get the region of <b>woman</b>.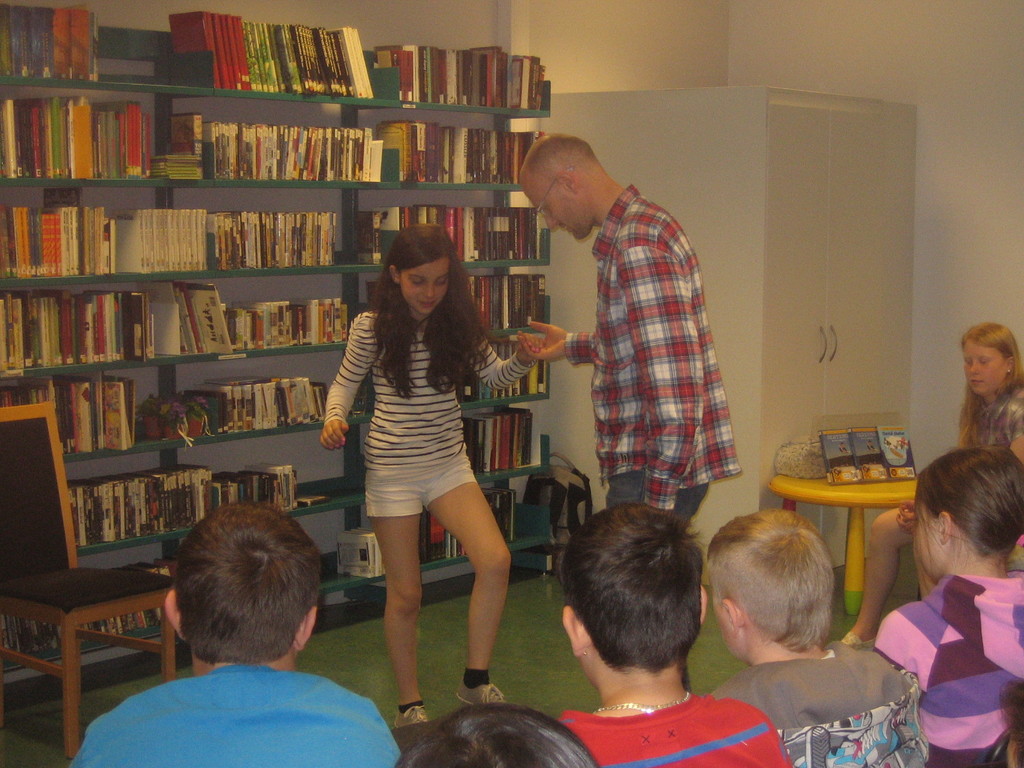
box(829, 318, 1023, 639).
